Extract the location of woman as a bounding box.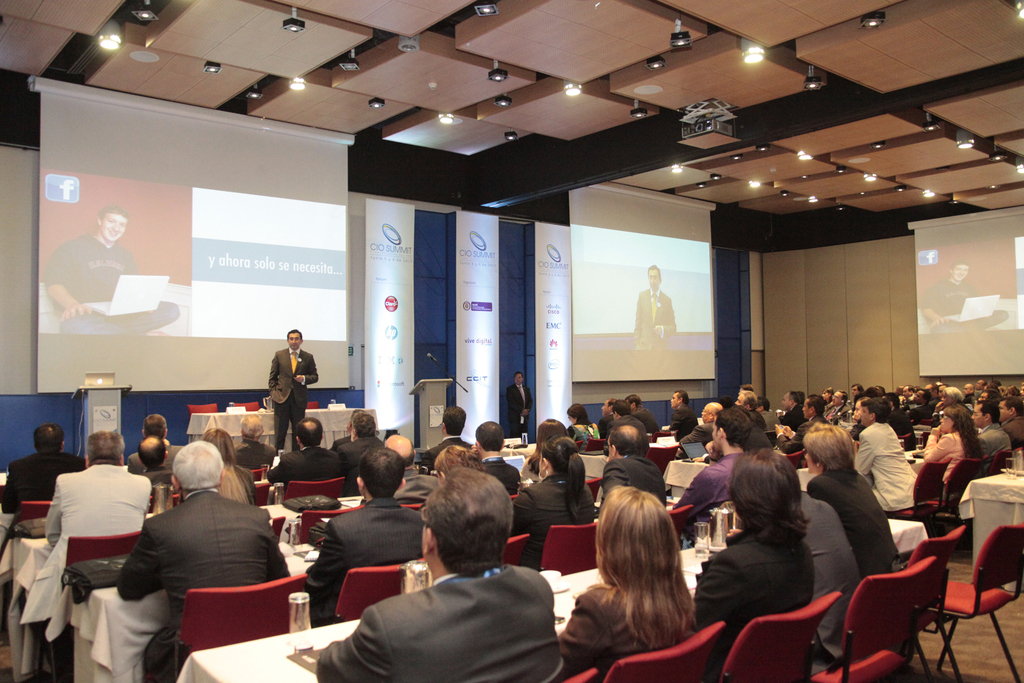
rect(568, 403, 608, 454).
